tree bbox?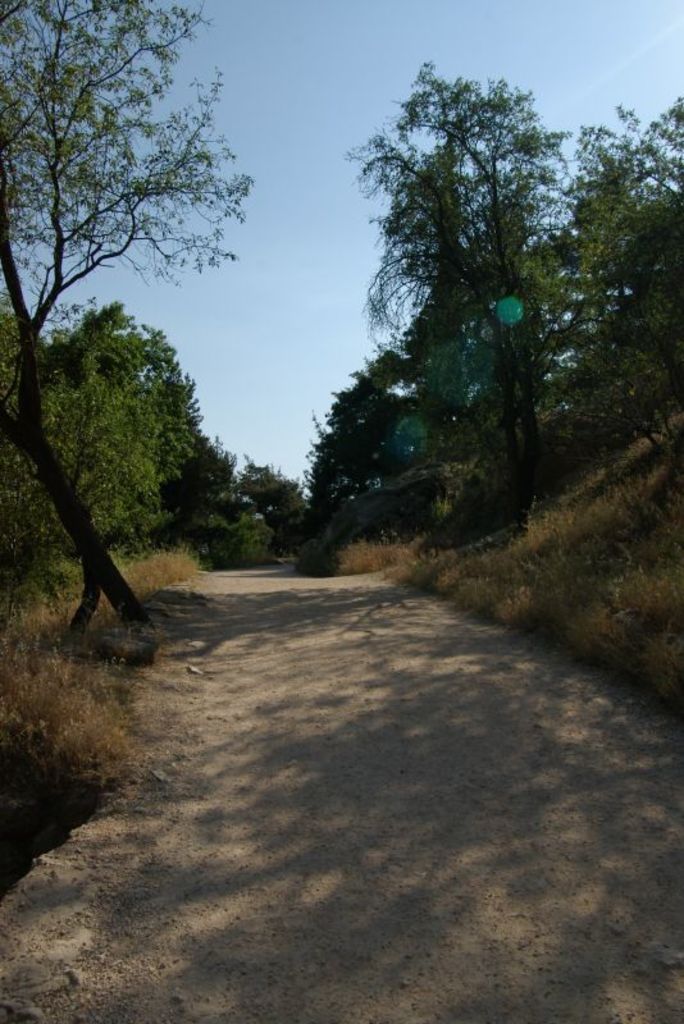
(x1=24, y1=301, x2=218, y2=567)
